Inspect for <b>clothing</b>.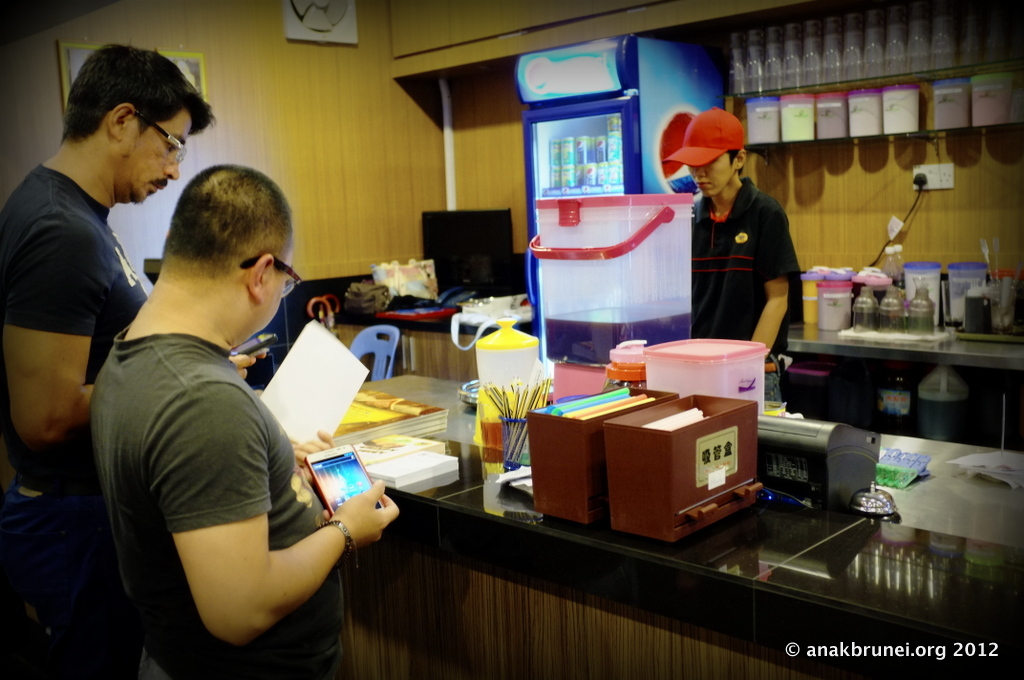
Inspection: {"left": 86, "top": 331, "right": 363, "bottom": 679}.
